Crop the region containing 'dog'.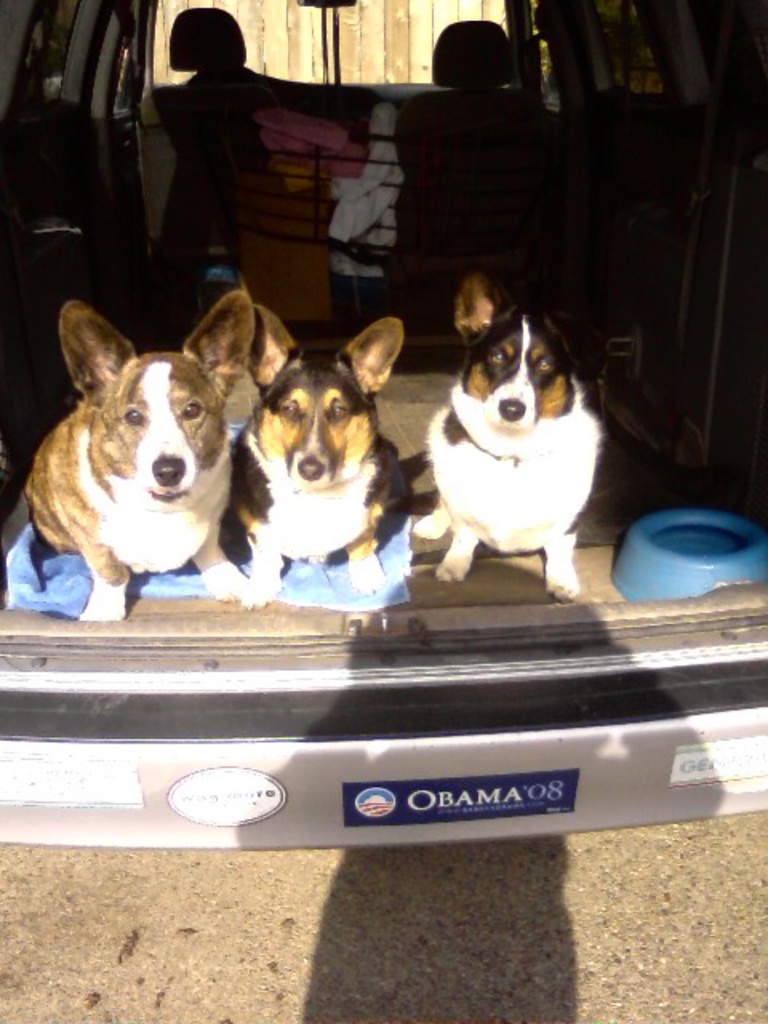
Crop region: {"x1": 22, "y1": 285, "x2": 258, "y2": 622}.
